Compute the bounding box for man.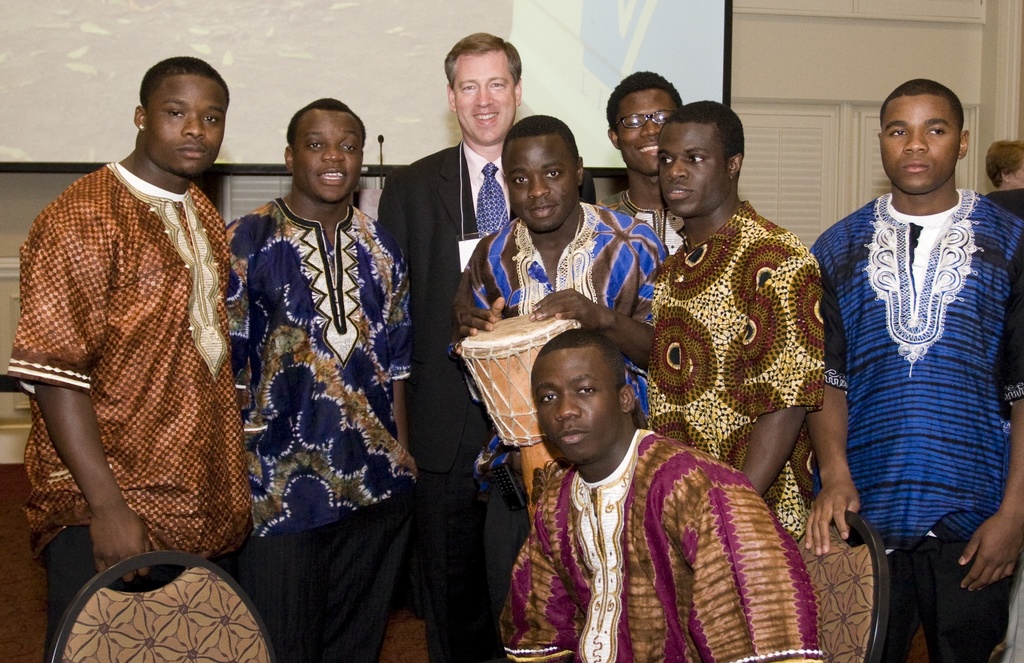
detection(499, 330, 817, 662).
